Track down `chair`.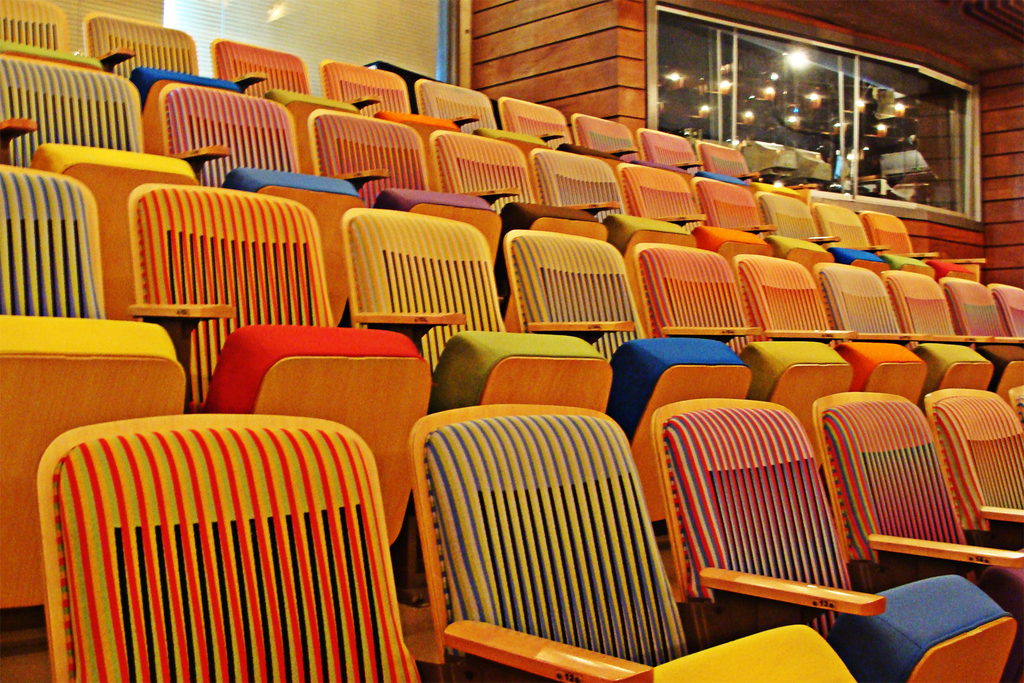
Tracked to x1=0 y1=0 x2=111 y2=69.
